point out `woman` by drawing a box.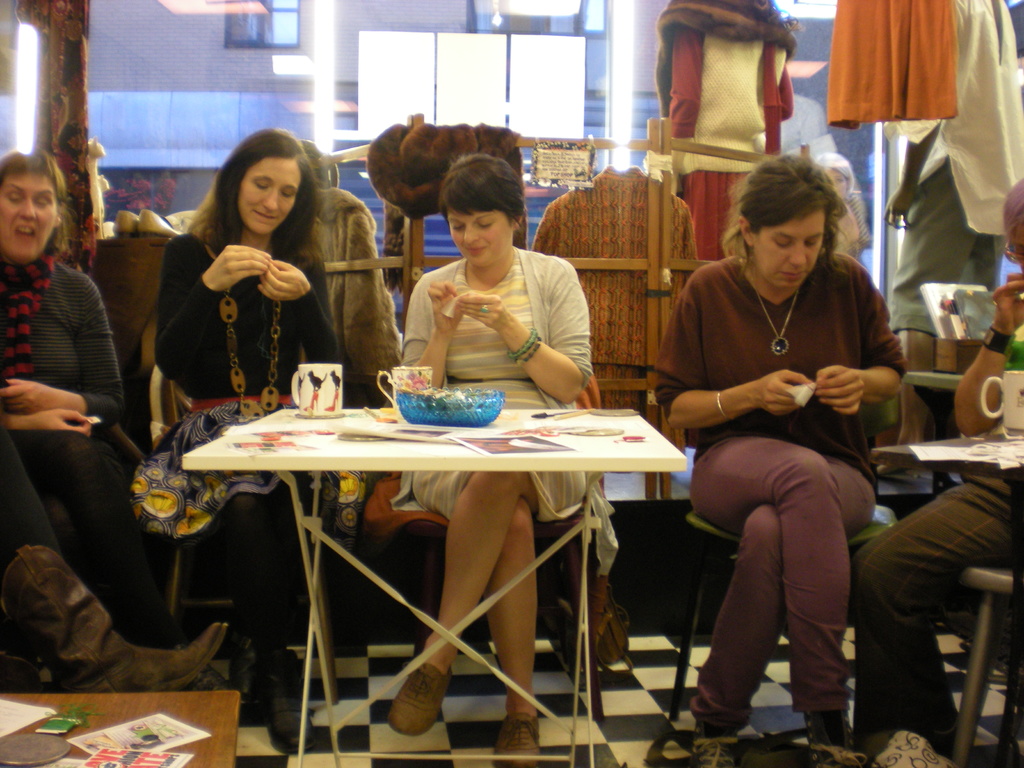
<region>154, 125, 347, 757</region>.
